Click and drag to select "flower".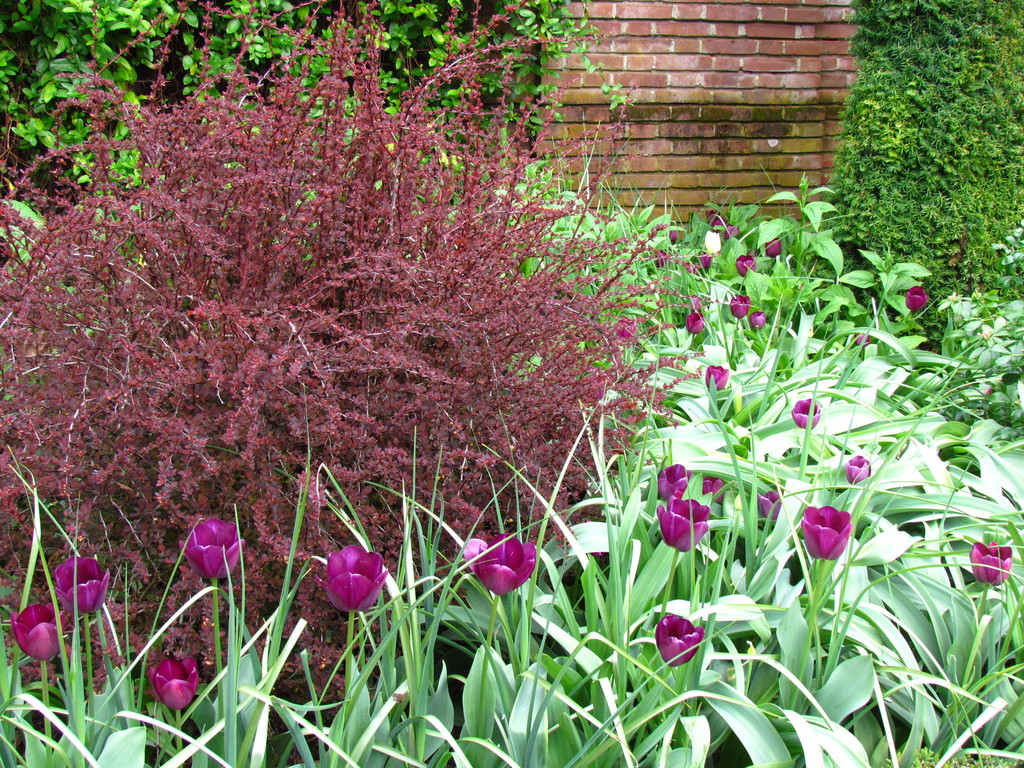
Selection: {"left": 653, "top": 495, "right": 711, "bottom": 553}.
